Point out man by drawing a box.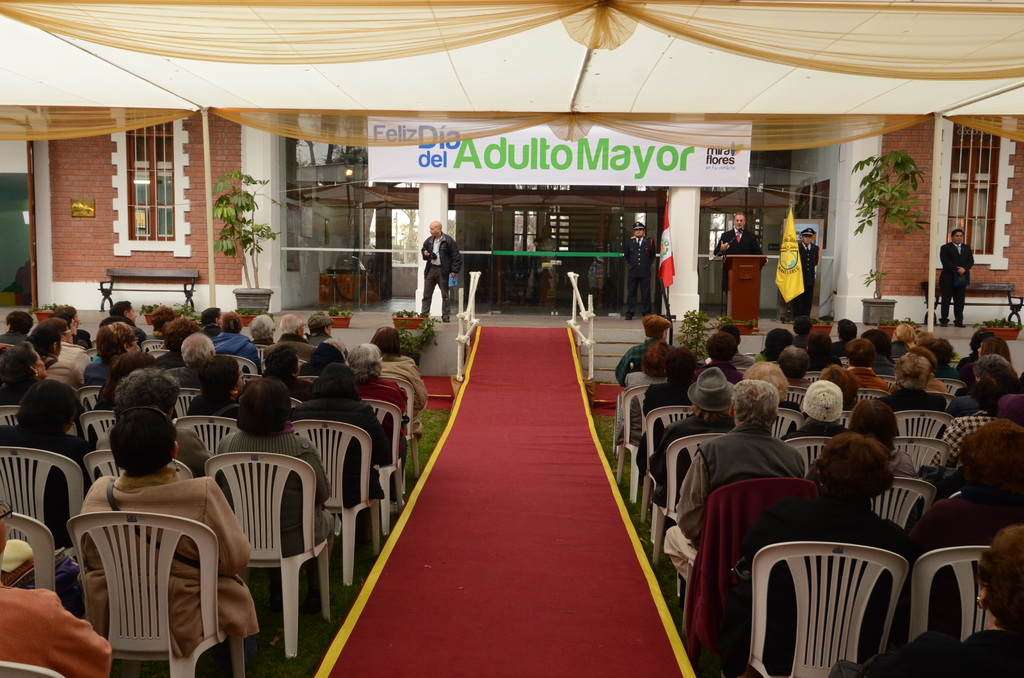
774,344,815,396.
